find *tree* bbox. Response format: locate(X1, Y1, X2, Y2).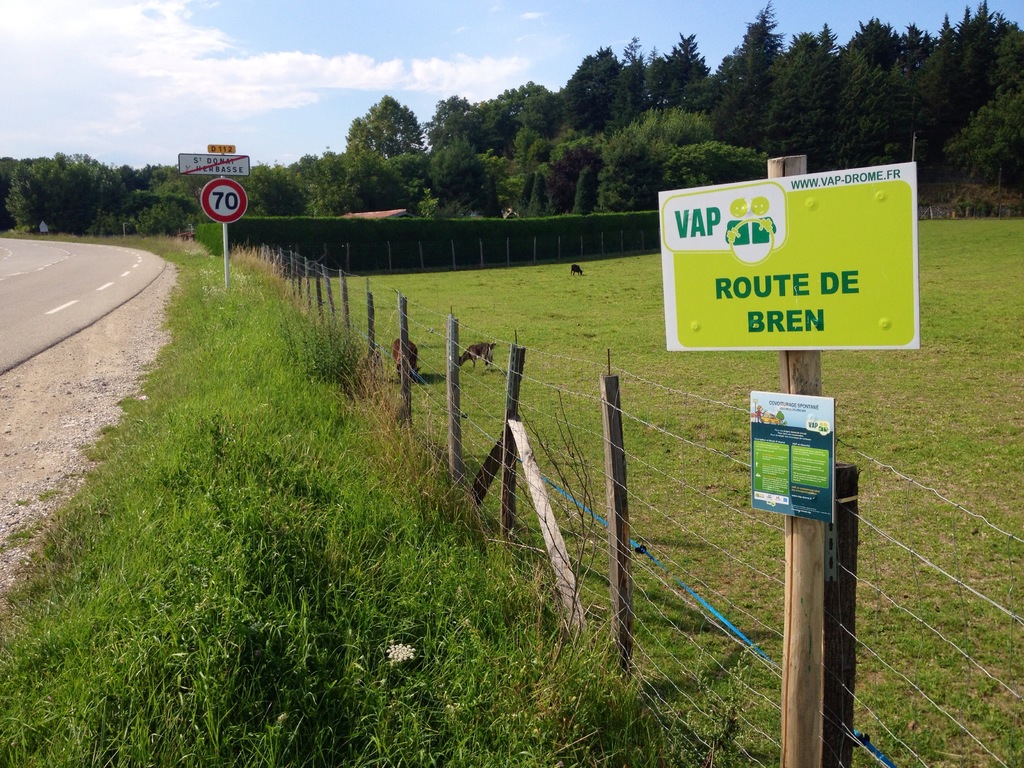
locate(833, 29, 922, 173).
